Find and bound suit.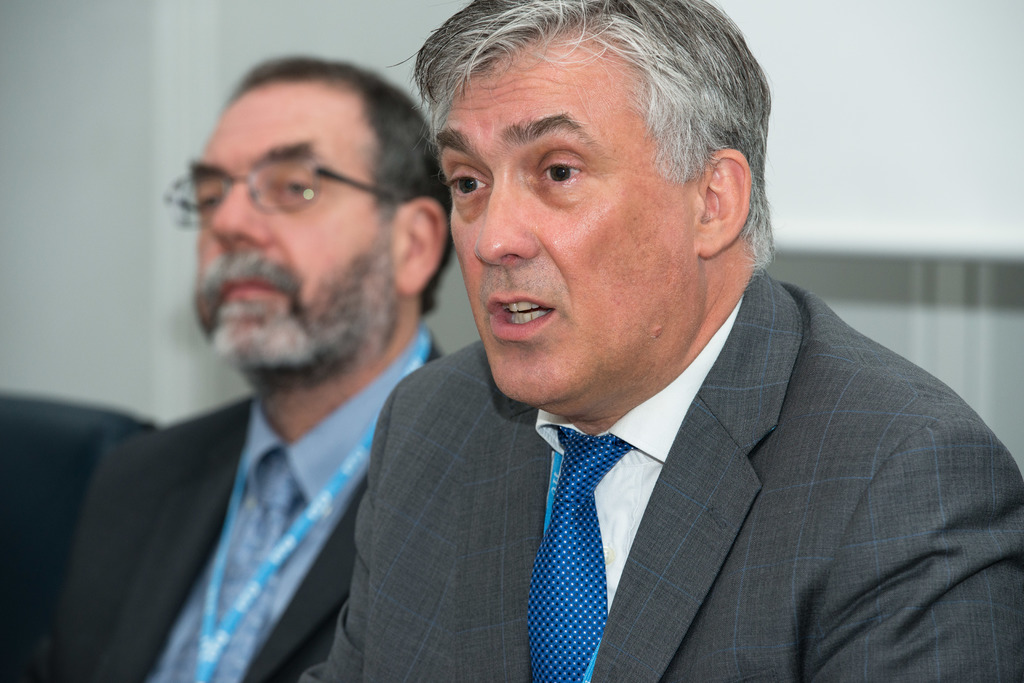
Bound: <region>56, 309, 439, 676</region>.
